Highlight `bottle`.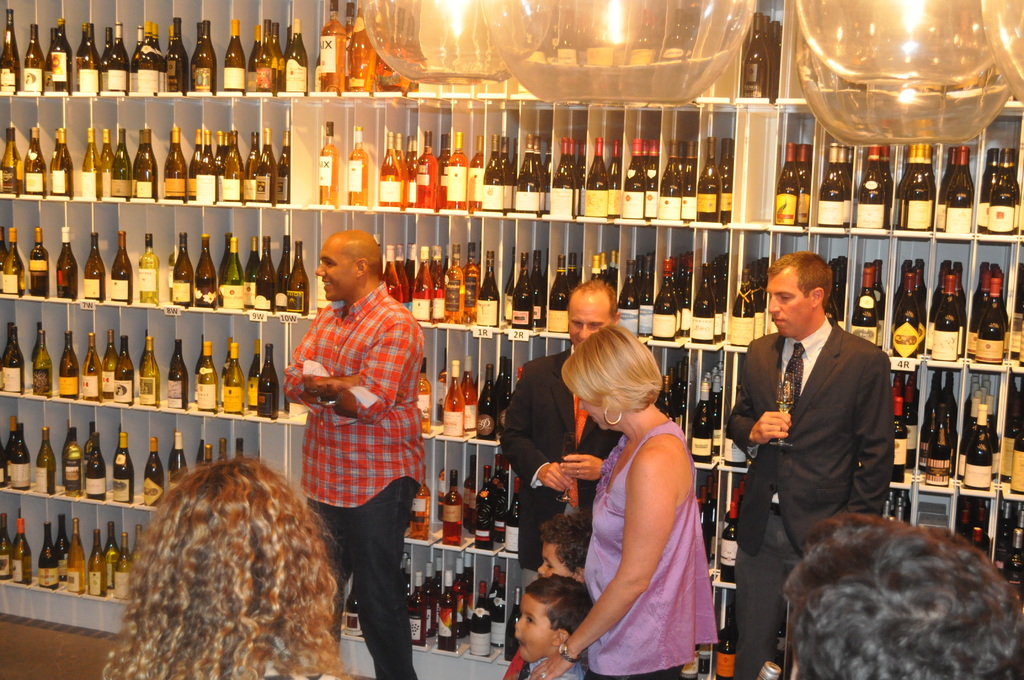
Highlighted region: (x1=243, y1=127, x2=268, y2=202).
